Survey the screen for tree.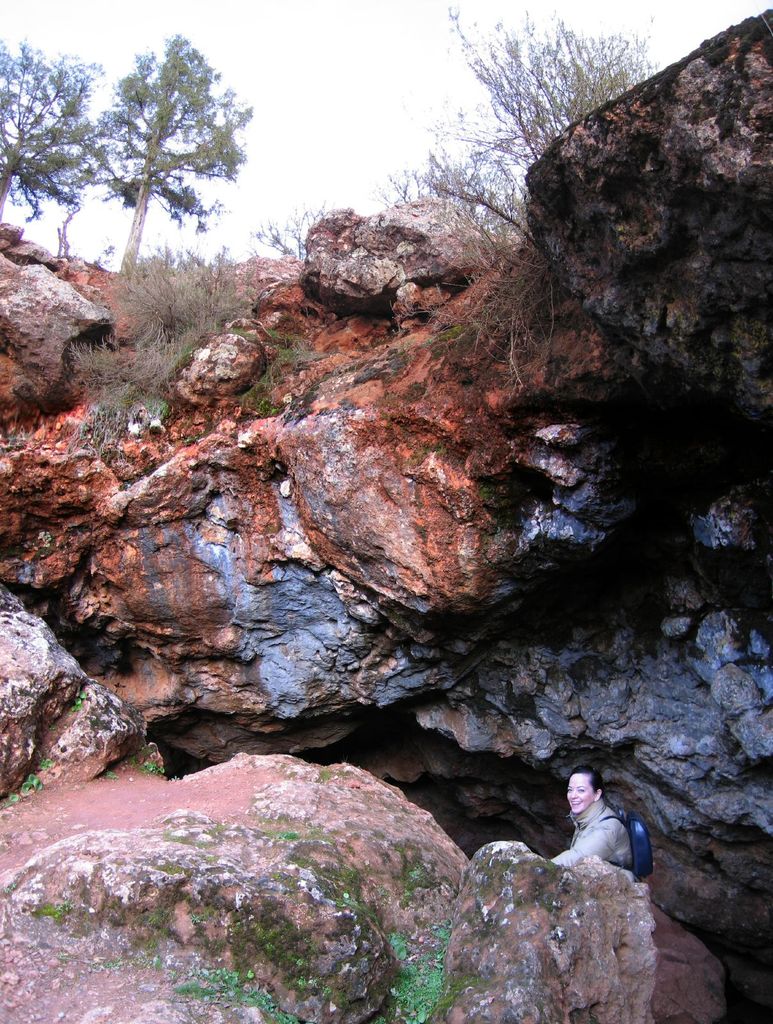
Survey found: (0,29,120,226).
